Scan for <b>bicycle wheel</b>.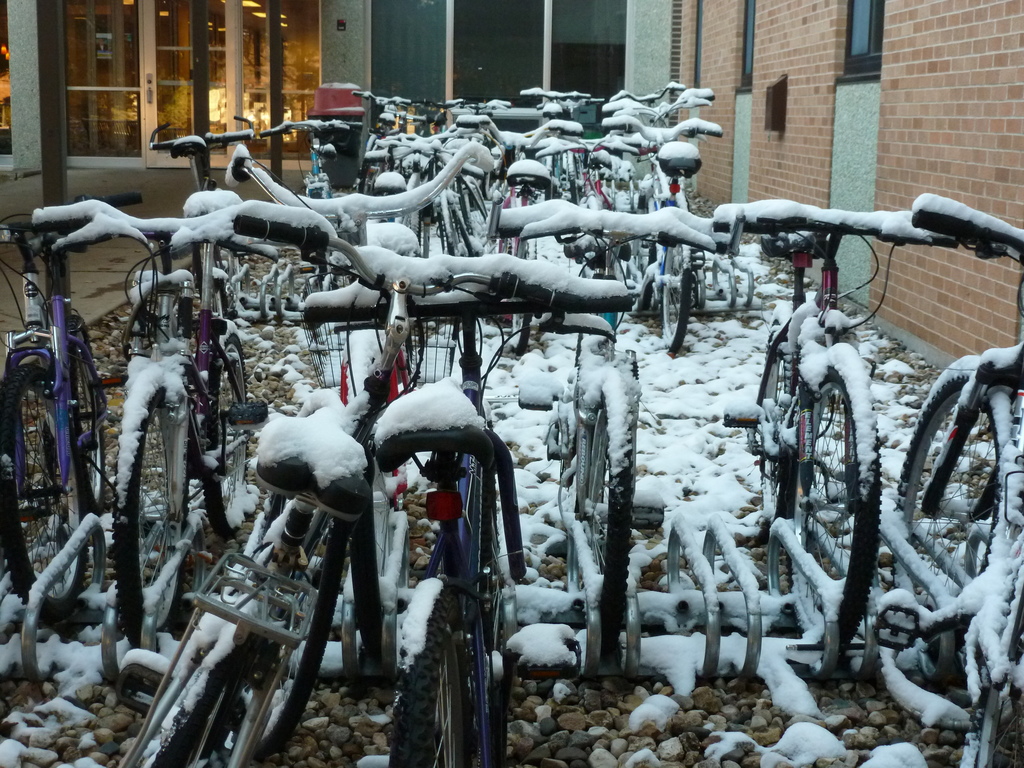
Scan result: l=782, t=363, r=879, b=652.
